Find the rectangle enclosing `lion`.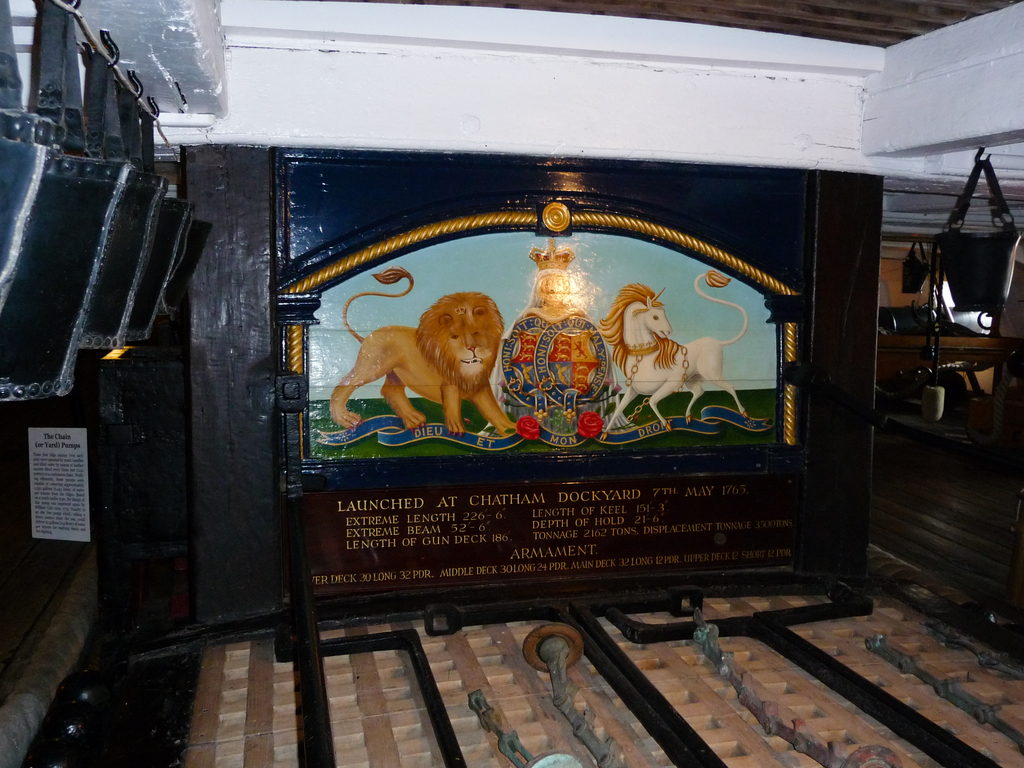
l=326, t=266, r=520, b=435.
